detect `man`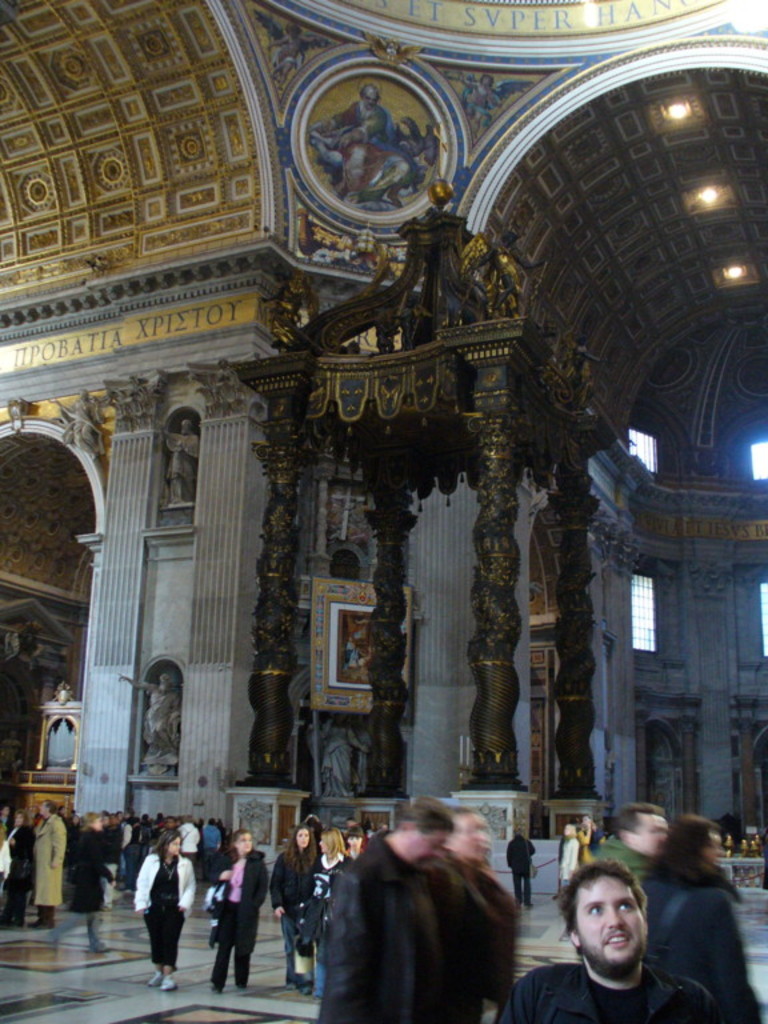
503, 823, 543, 911
